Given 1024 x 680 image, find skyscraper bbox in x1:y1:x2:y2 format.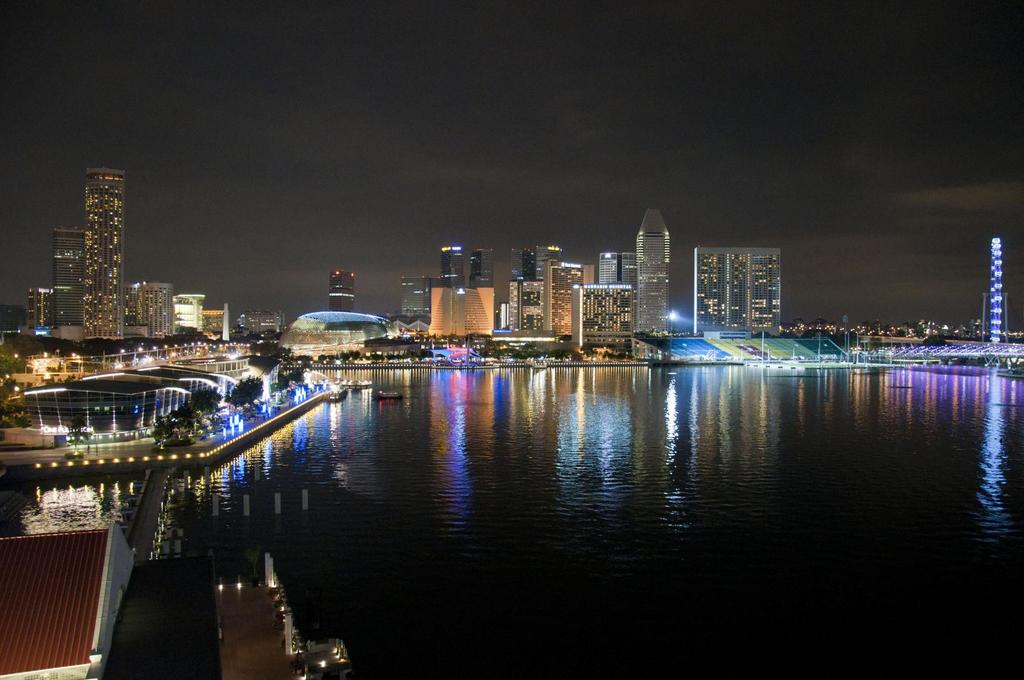
509:245:563:287.
